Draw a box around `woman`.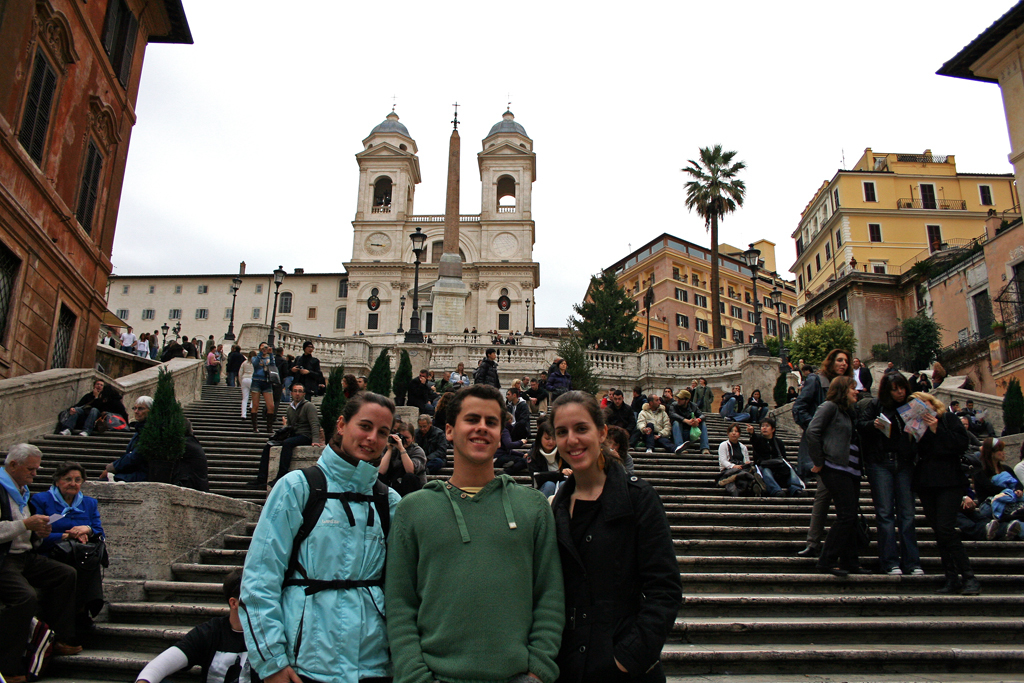
detection(31, 464, 105, 658).
